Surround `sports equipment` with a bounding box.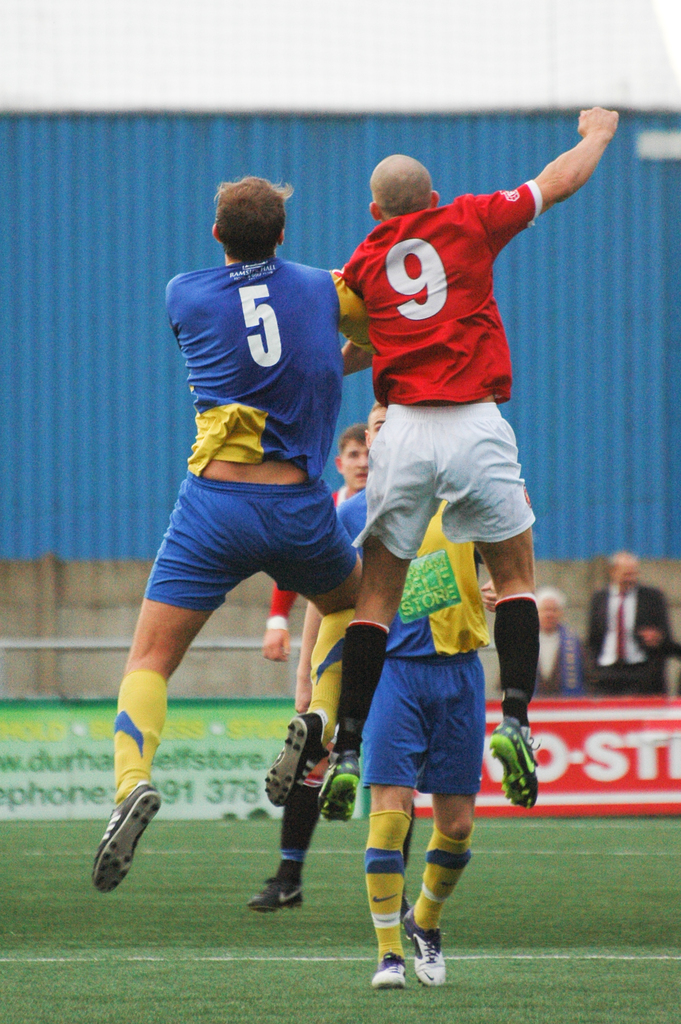
{"left": 89, "top": 778, "right": 164, "bottom": 902}.
